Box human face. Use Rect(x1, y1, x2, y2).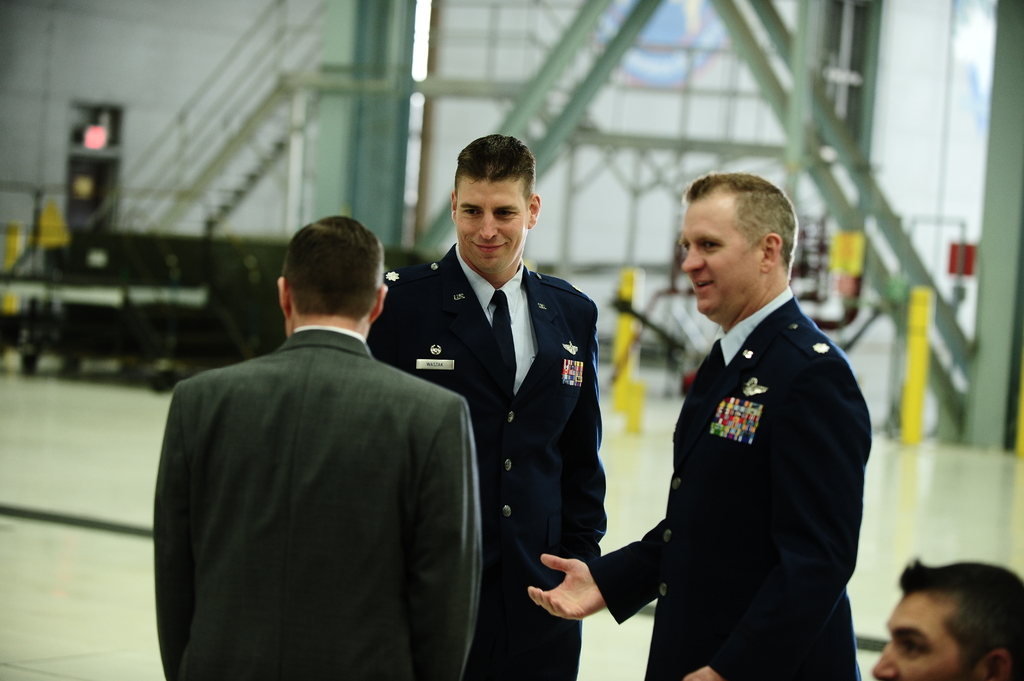
Rect(871, 591, 964, 680).
